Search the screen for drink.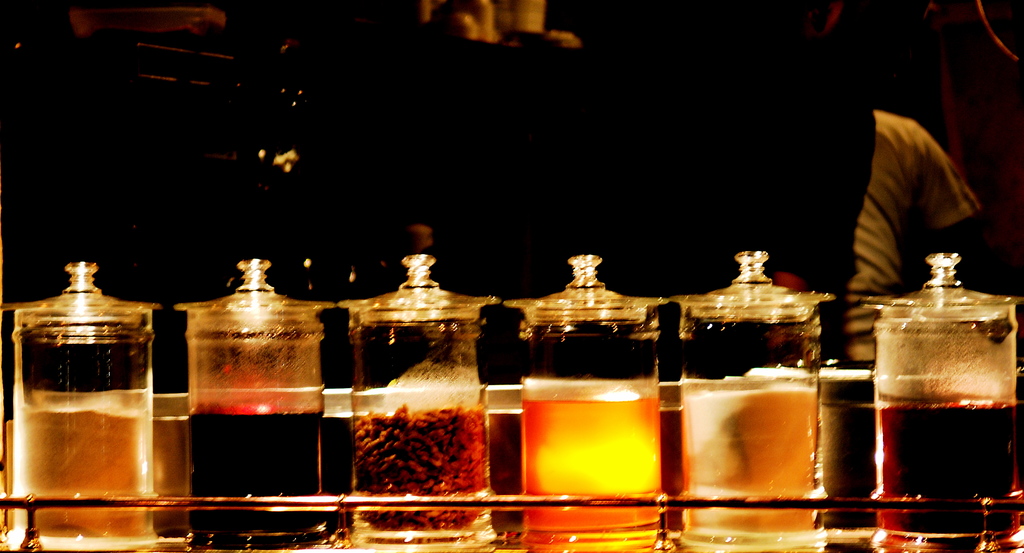
Found at detection(519, 399, 663, 552).
